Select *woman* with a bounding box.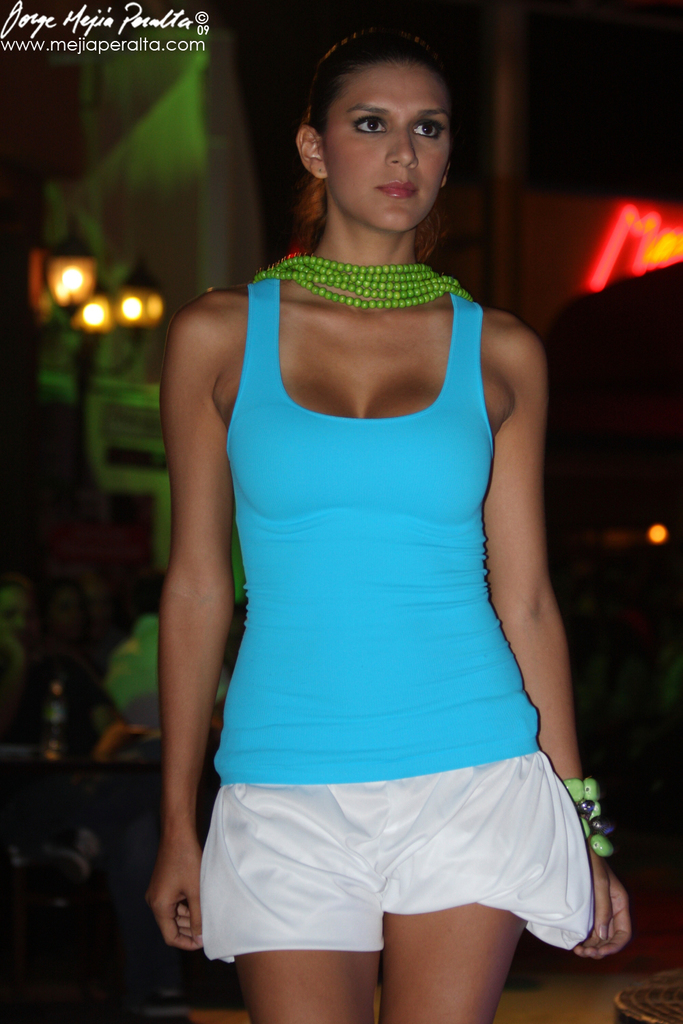
locate(127, 0, 586, 1023).
